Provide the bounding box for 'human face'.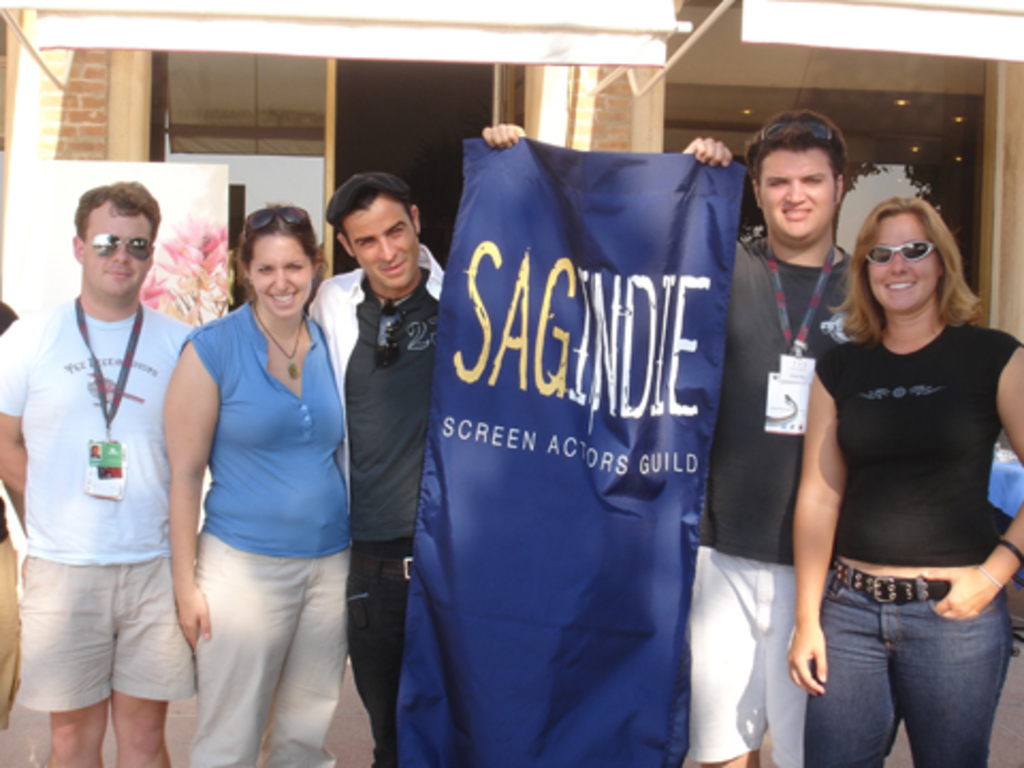
Rect(83, 211, 158, 301).
